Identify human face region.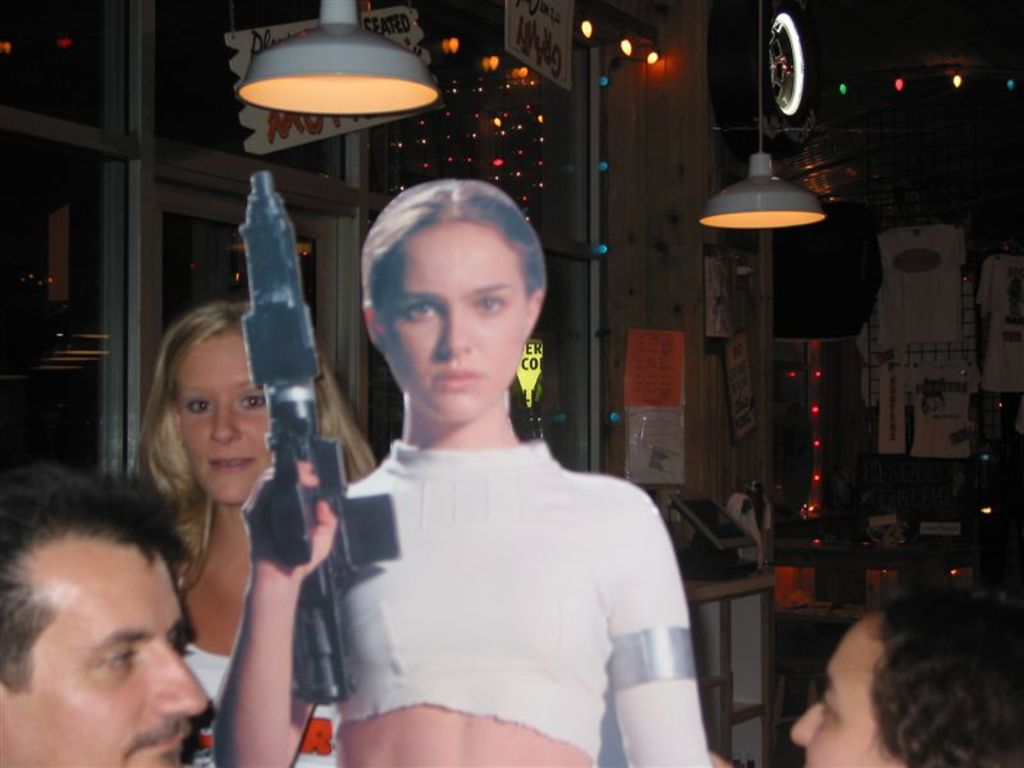
Region: locate(788, 614, 904, 767).
